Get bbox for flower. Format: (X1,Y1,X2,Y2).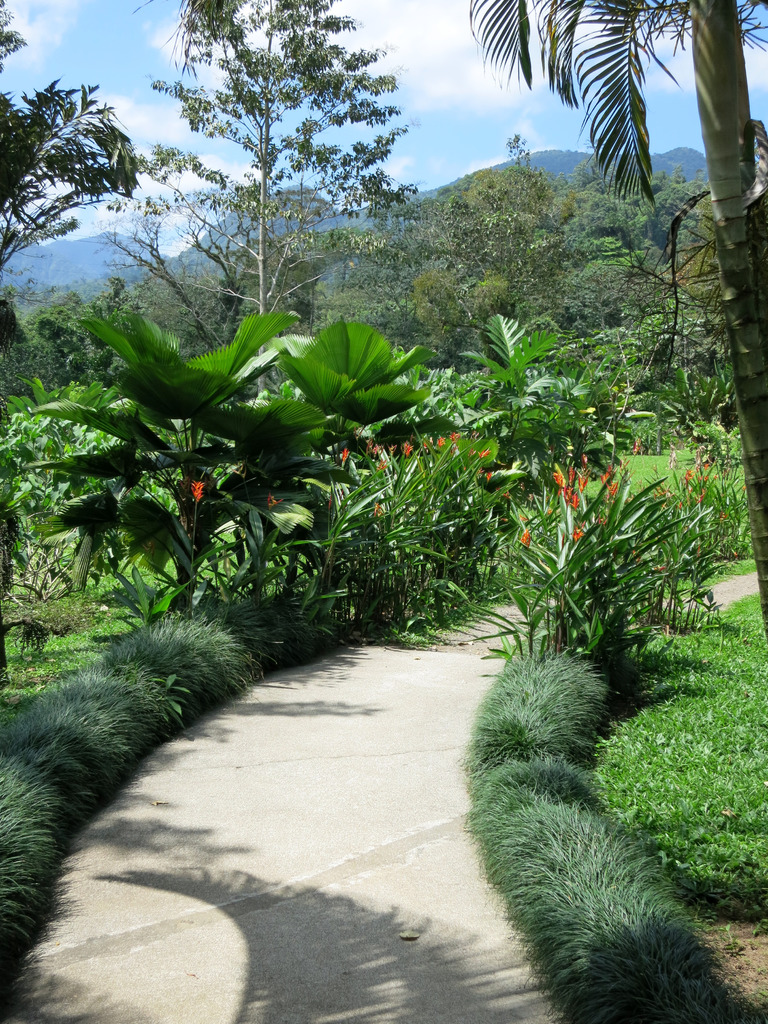
(193,475,207,500).
